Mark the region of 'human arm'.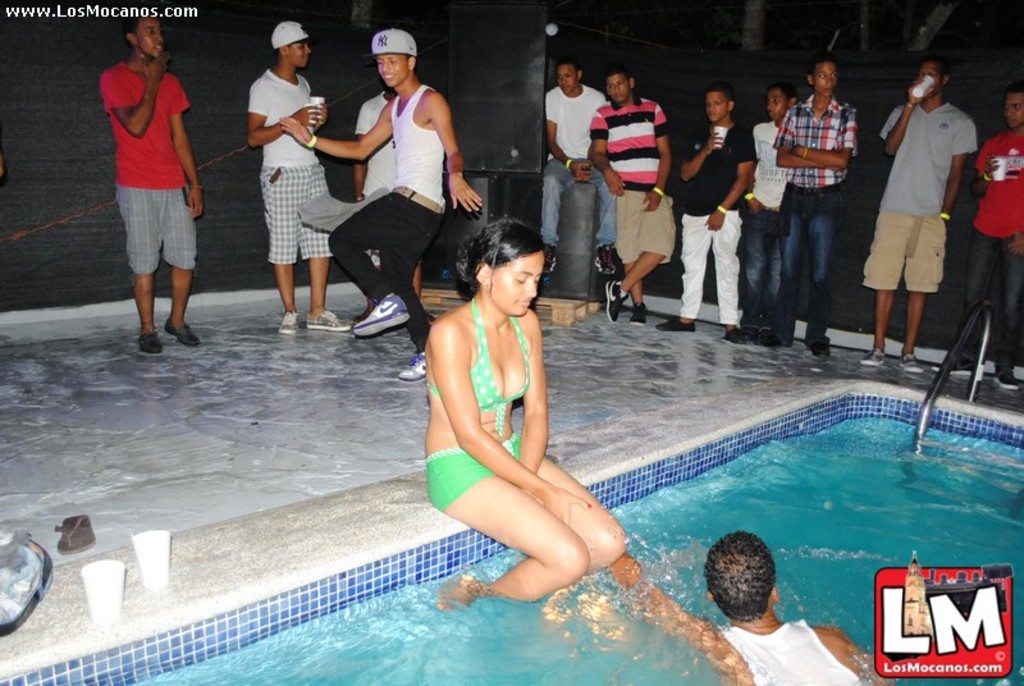
Region: pyautogui.locateOnScreen(607, 514, 737, 685).
